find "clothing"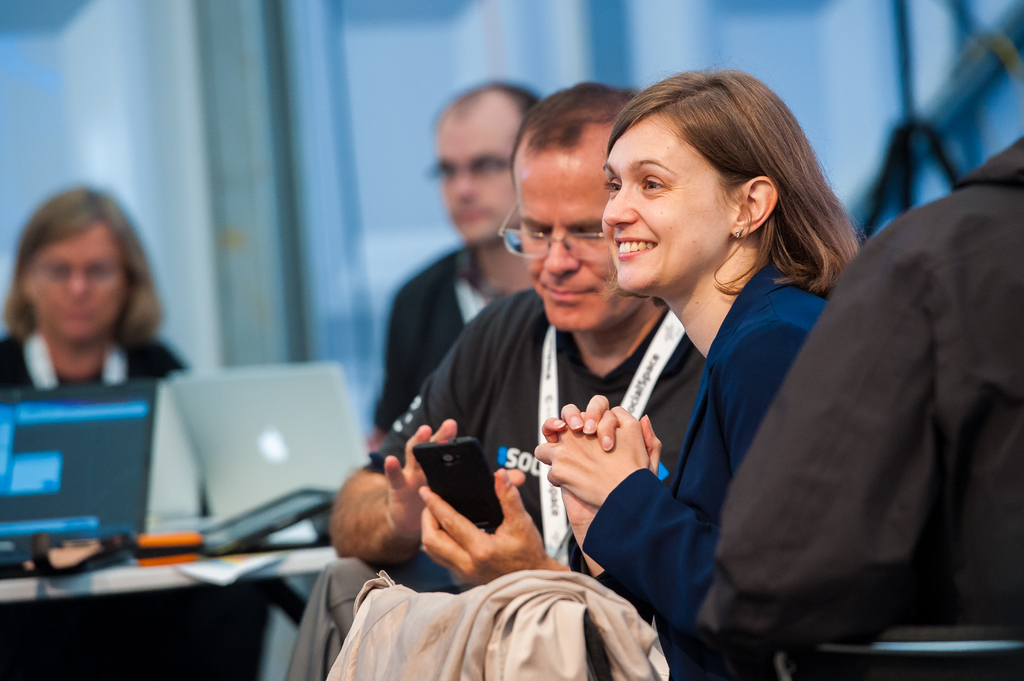
(x1=0, y1=326, x2=193, y2=394)
